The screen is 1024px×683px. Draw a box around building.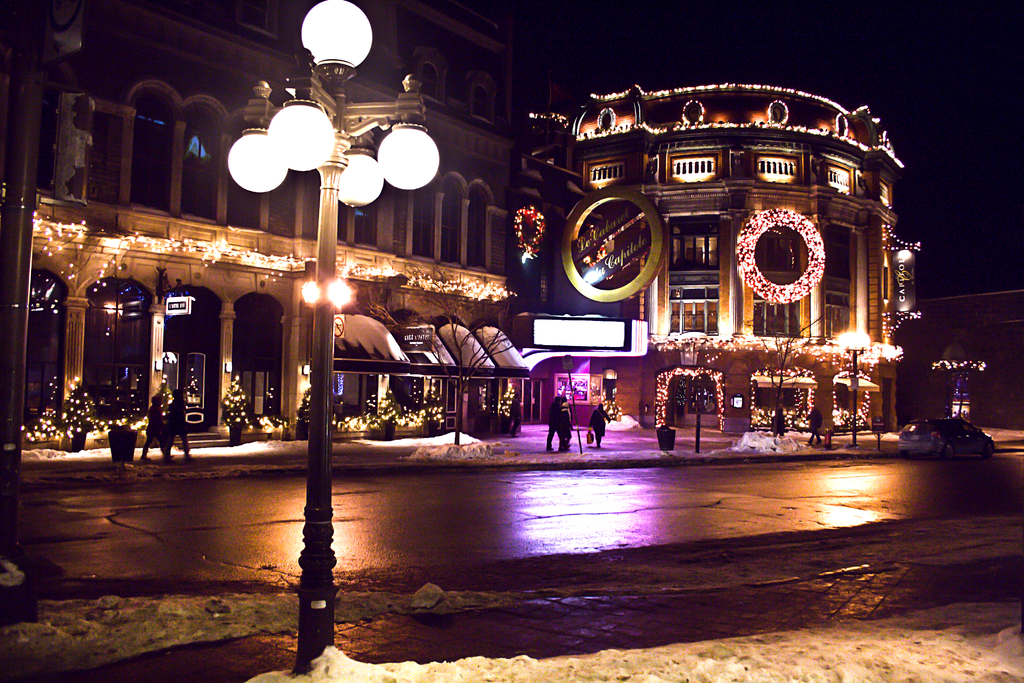
box=[0, 0, 510, 436].
